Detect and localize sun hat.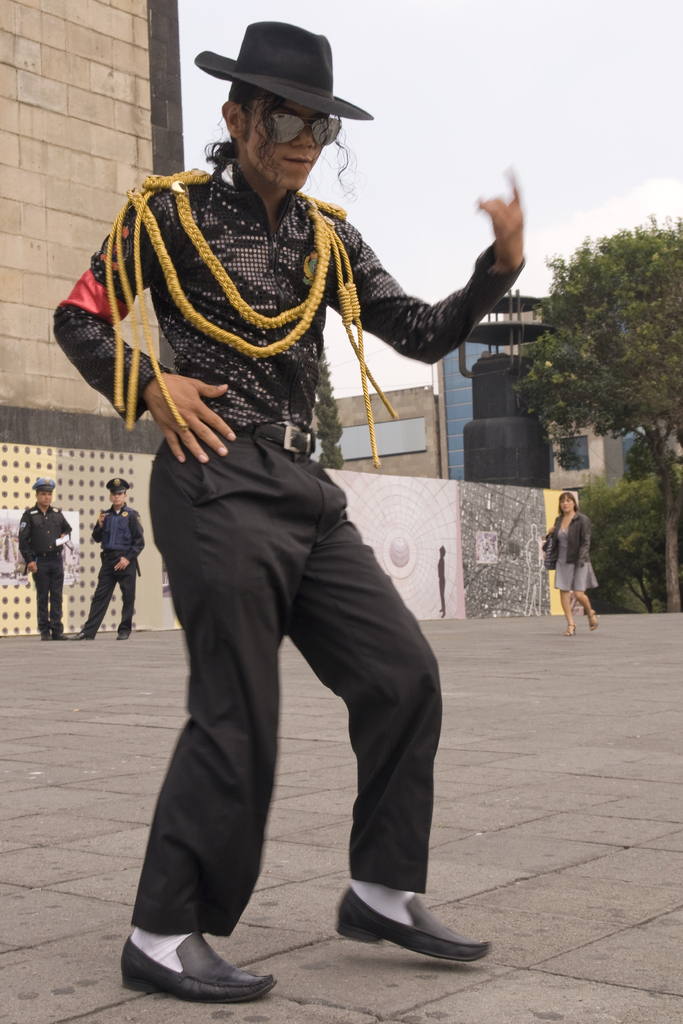
Localized at {"x1": 183, "y1": 9, "x2": 381, "y2": 134}.
